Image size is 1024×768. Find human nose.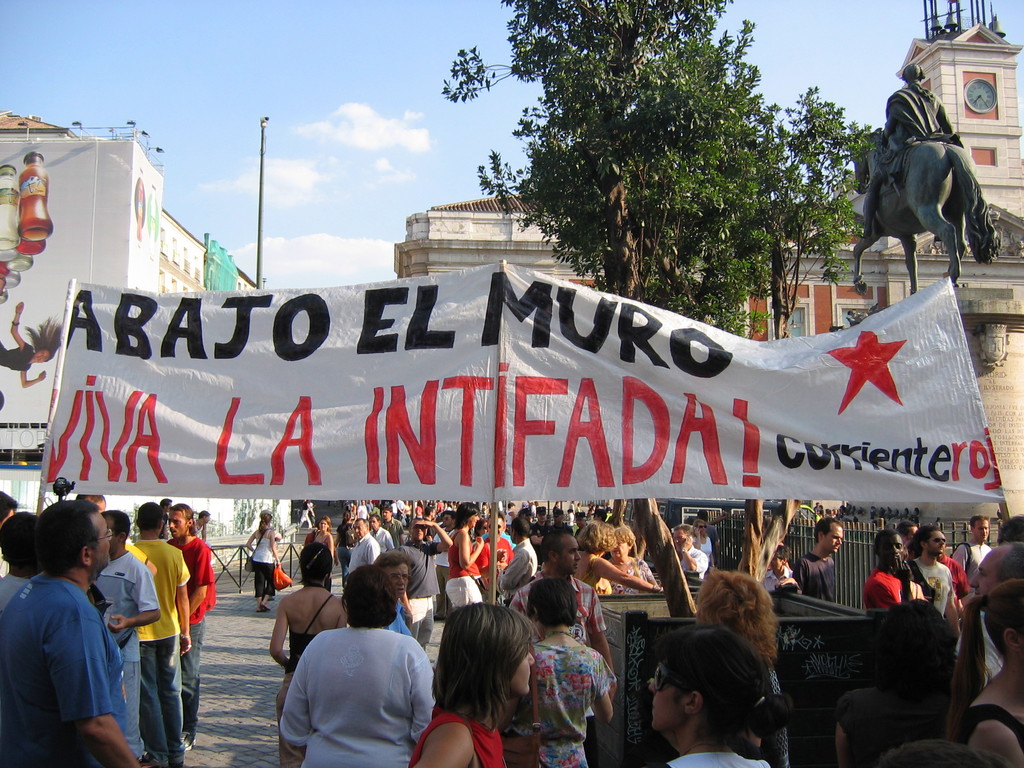
[969, 574, 980, 590].
